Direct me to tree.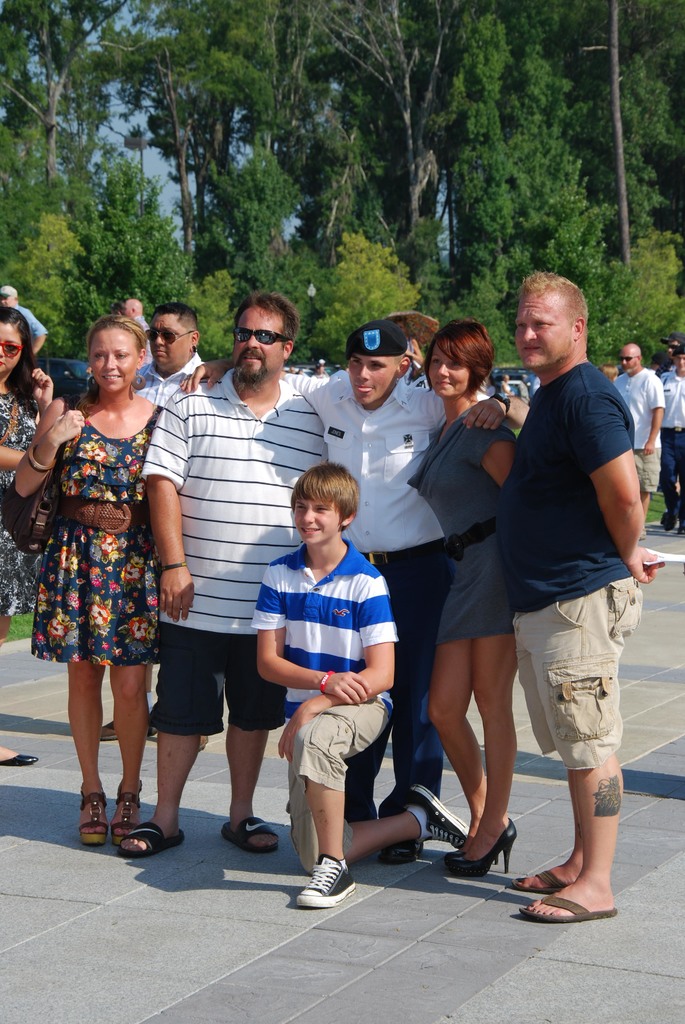
Direction: (x1=72, y1=0, x2=268, y2=282).
